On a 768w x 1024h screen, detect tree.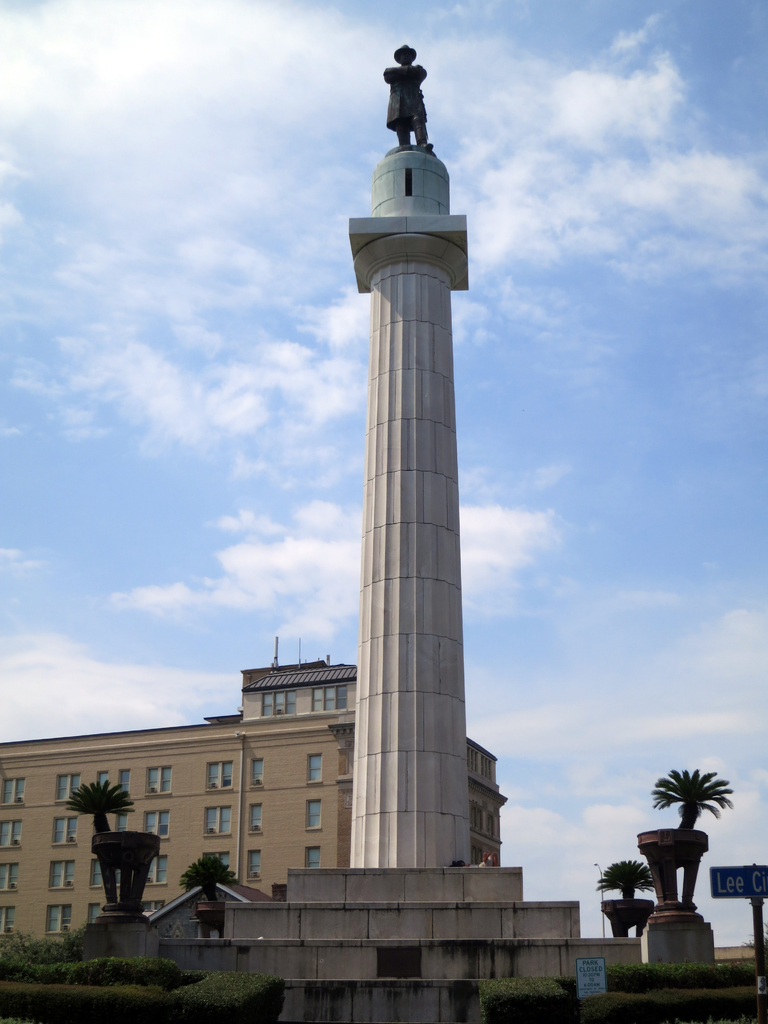
Rect(62, 778, 134, 833).
